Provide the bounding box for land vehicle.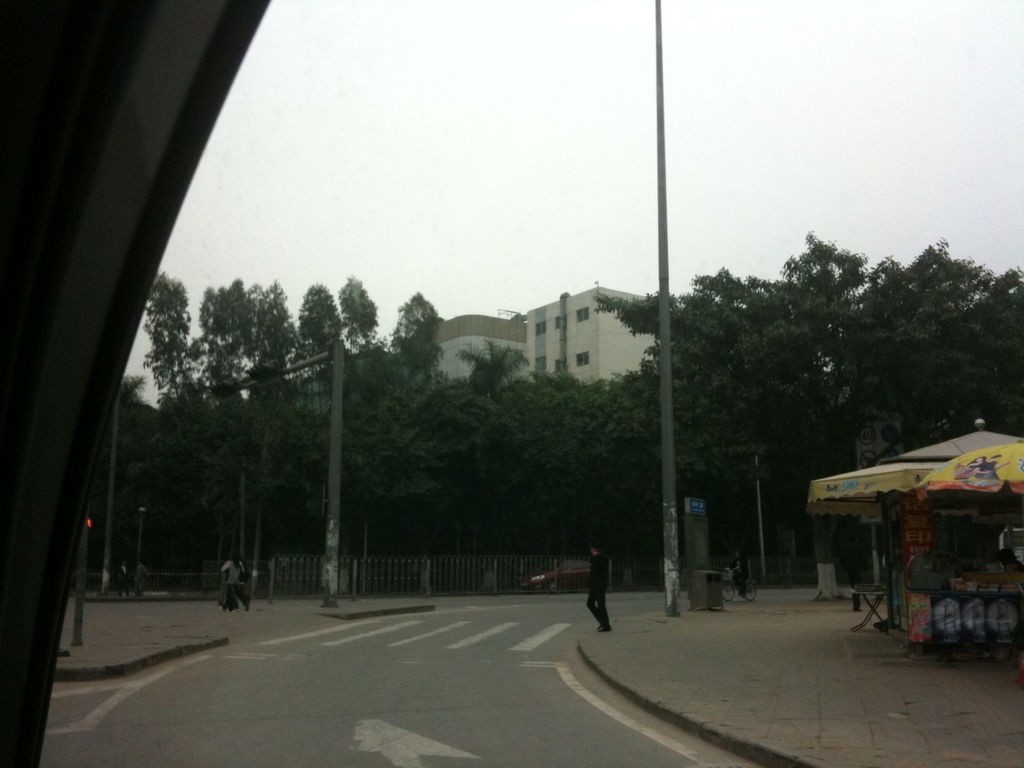
BBox(520, 556, 586, 588).
